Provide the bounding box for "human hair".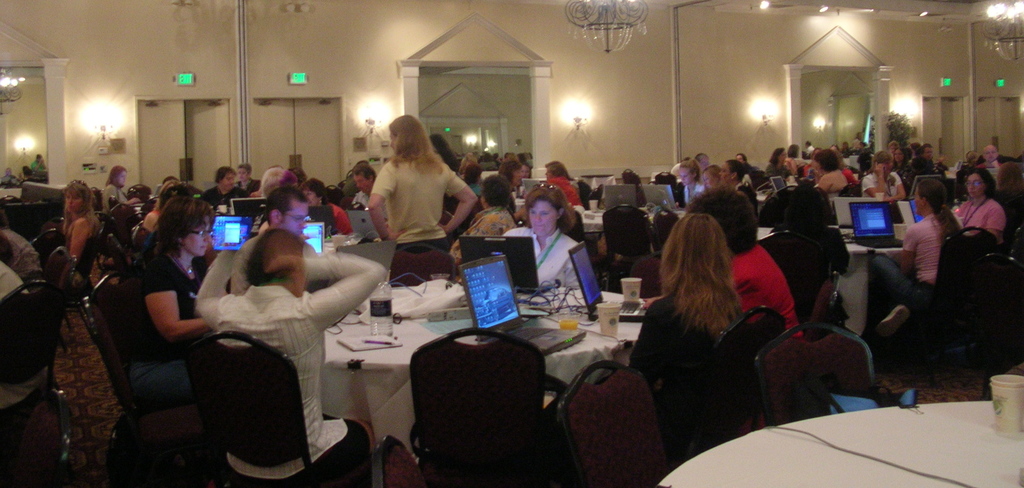
(158,194,212,257).
